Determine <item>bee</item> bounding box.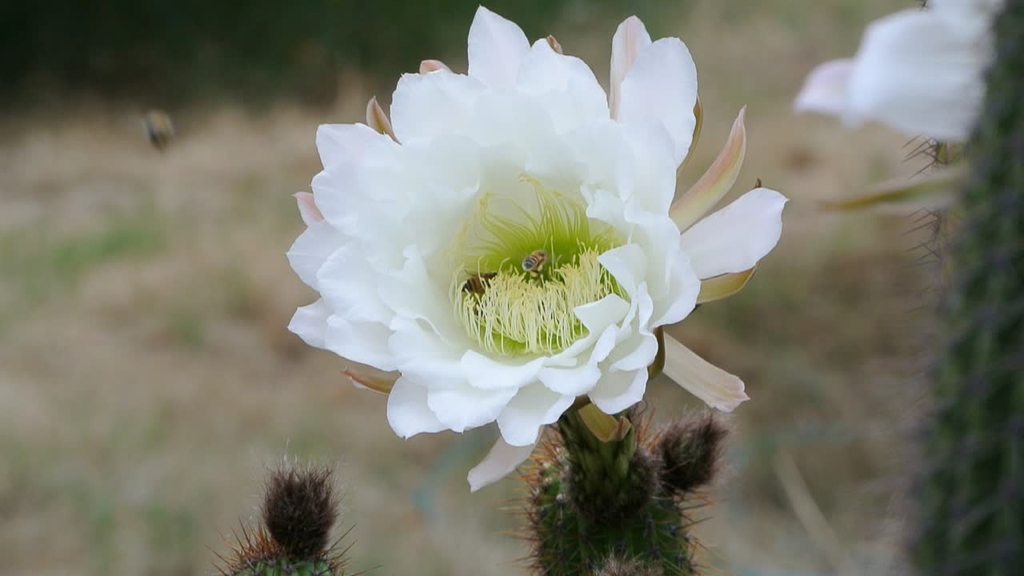
Determined: detection(522, 242, 551, 272).
